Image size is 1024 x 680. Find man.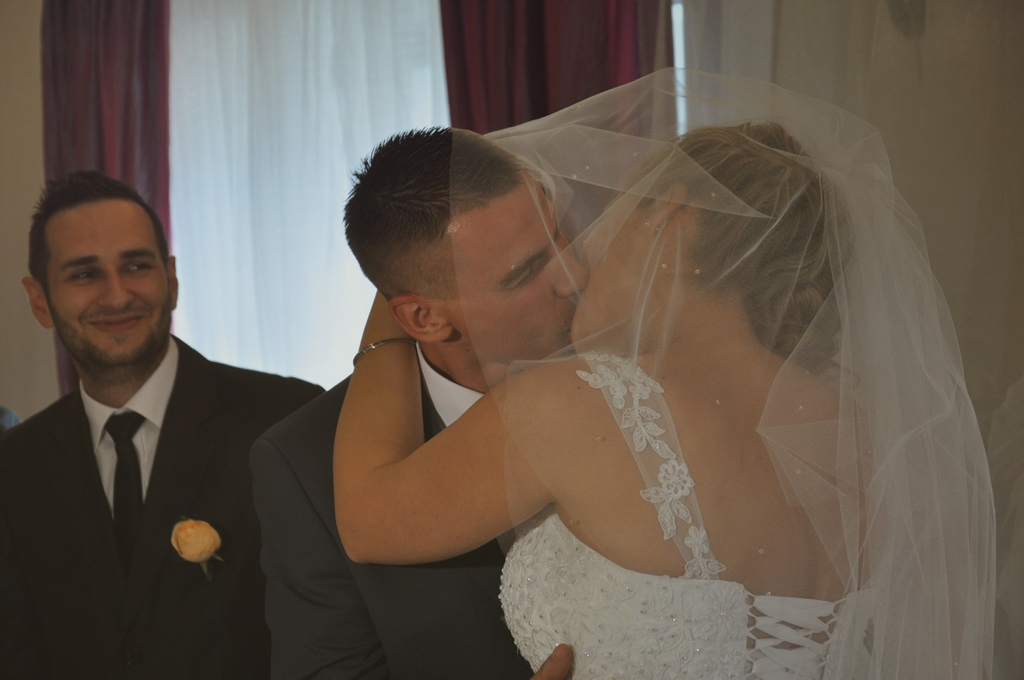
region(0, 168, 330, 679).
